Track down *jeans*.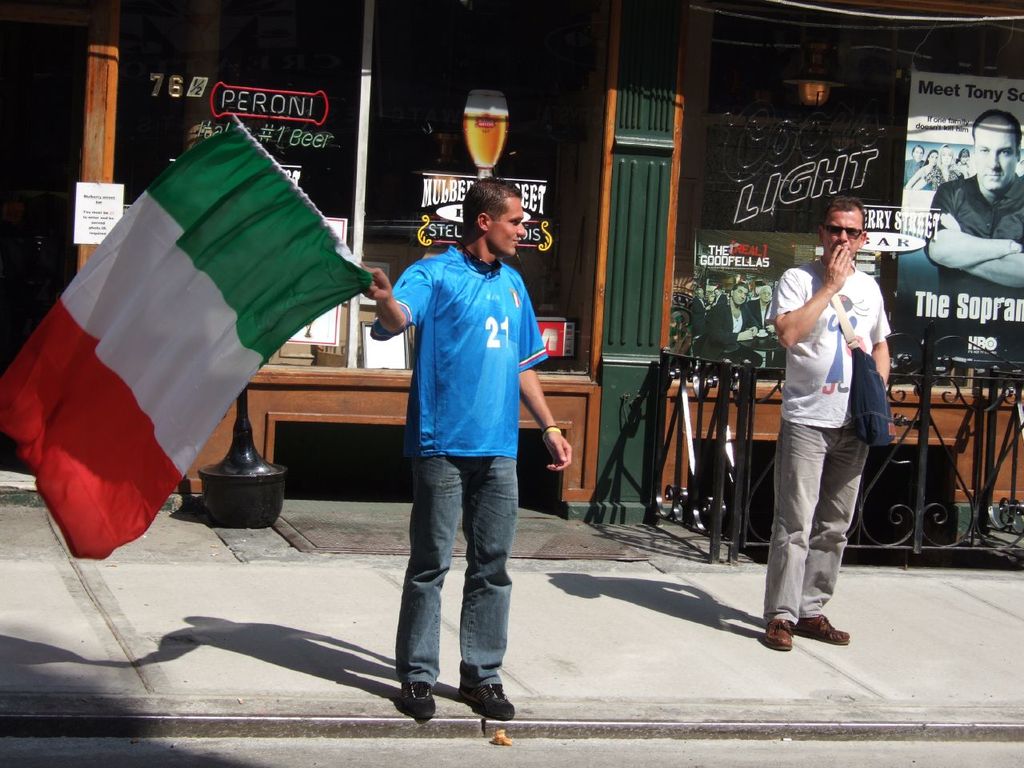
Tracked to (392,459,519,690).
